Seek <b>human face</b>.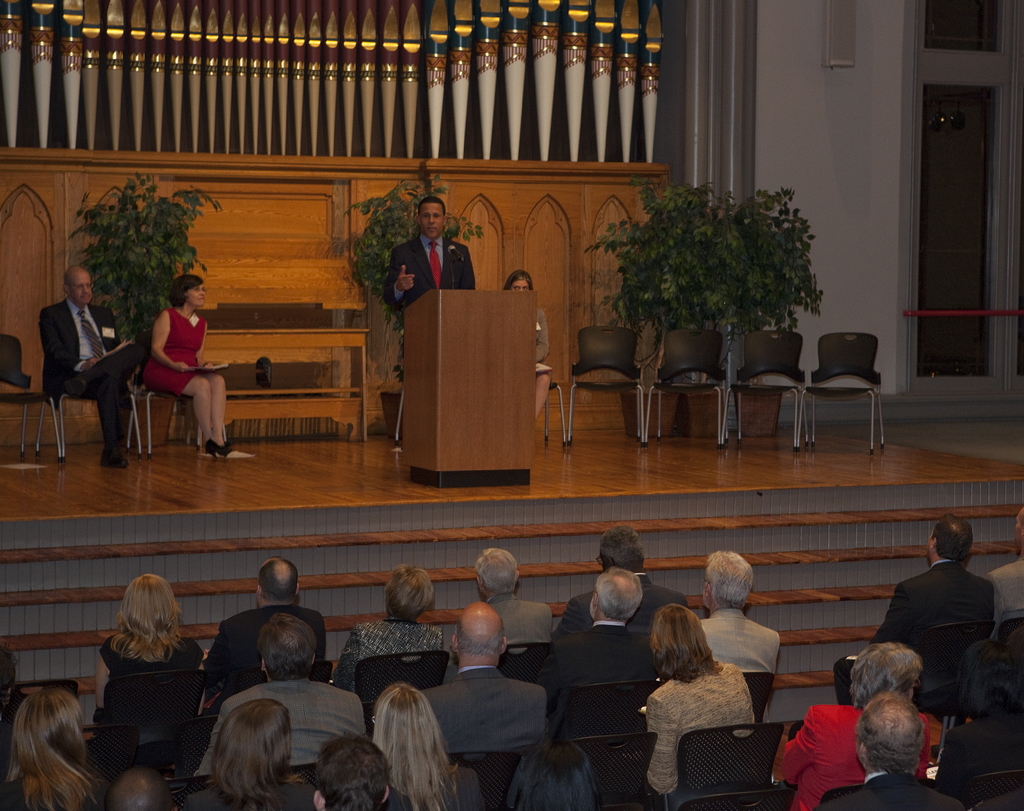
[69, 274, 93, 304].
